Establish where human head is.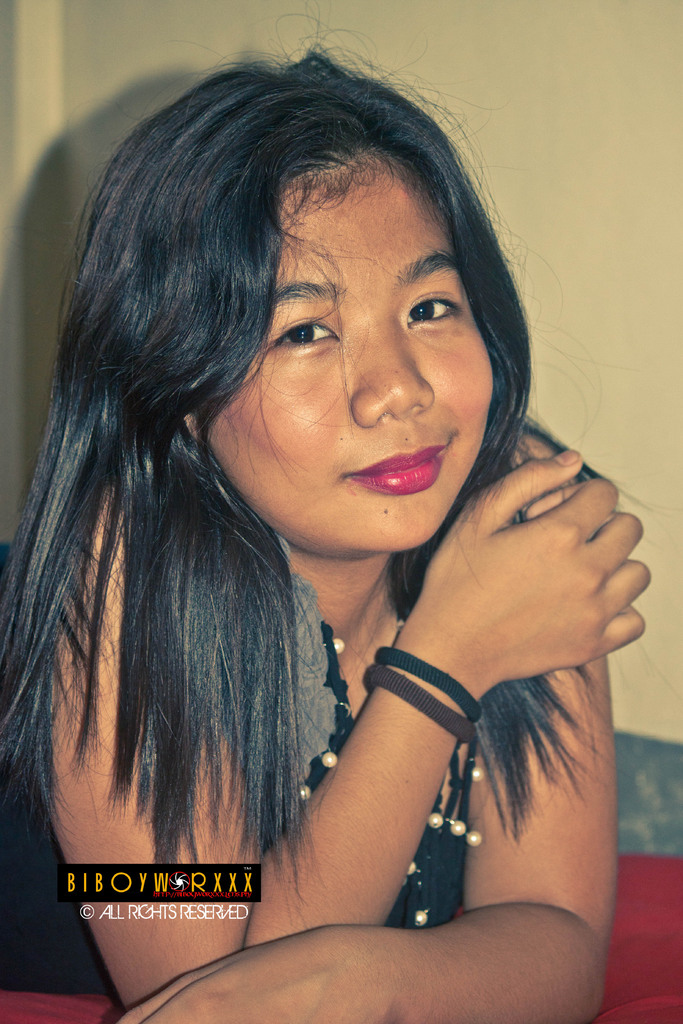
Established at bbox(115, 51, 512, 540).
